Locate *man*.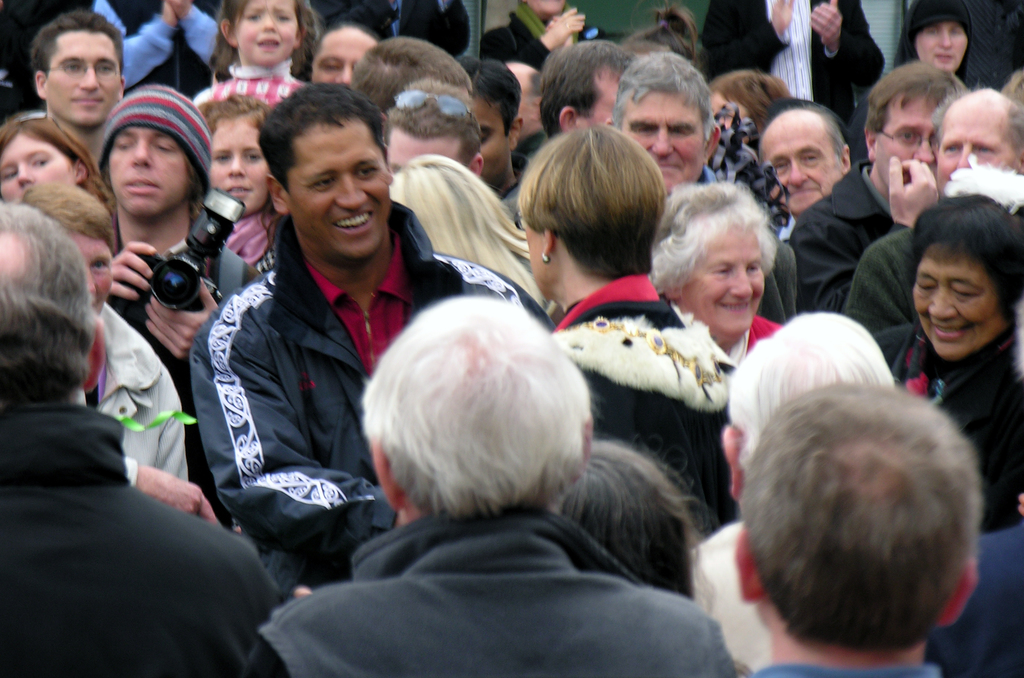
Bounding box: 700 0 889 125.
